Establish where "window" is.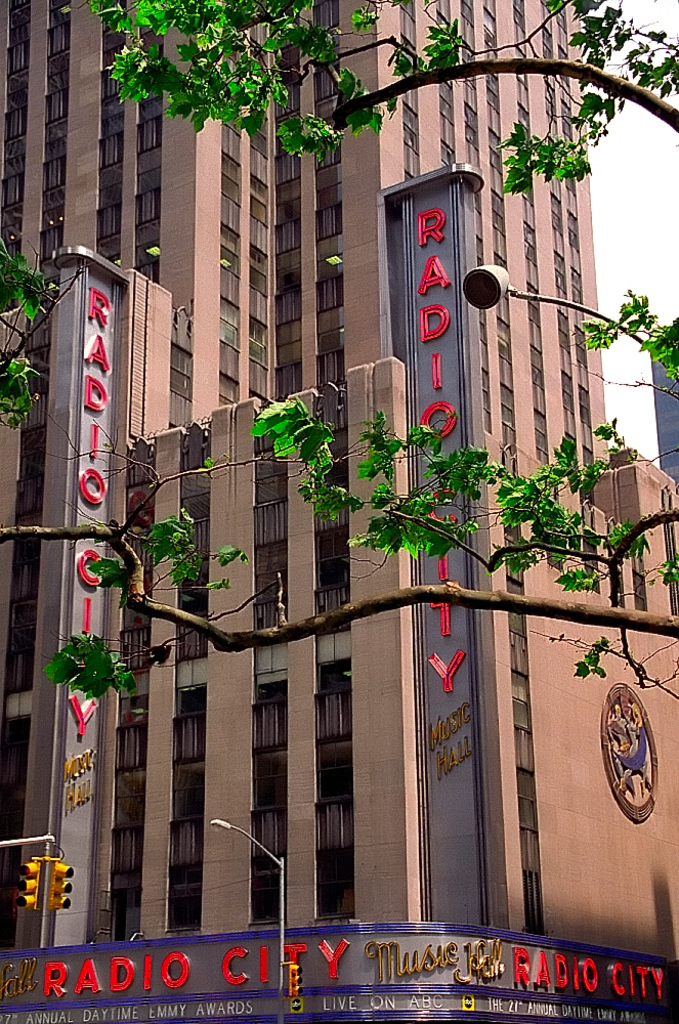
Established at x1=319, y1=797, x2=350, y2=853.
